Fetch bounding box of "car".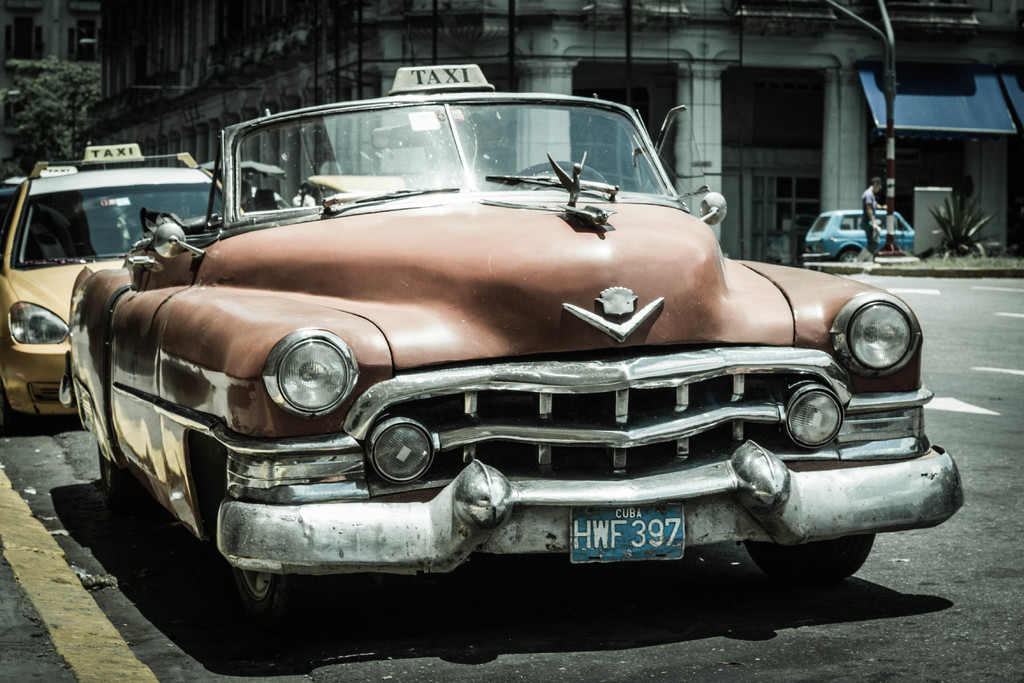
Bbox: BBox(49, 50, 964, 611).
